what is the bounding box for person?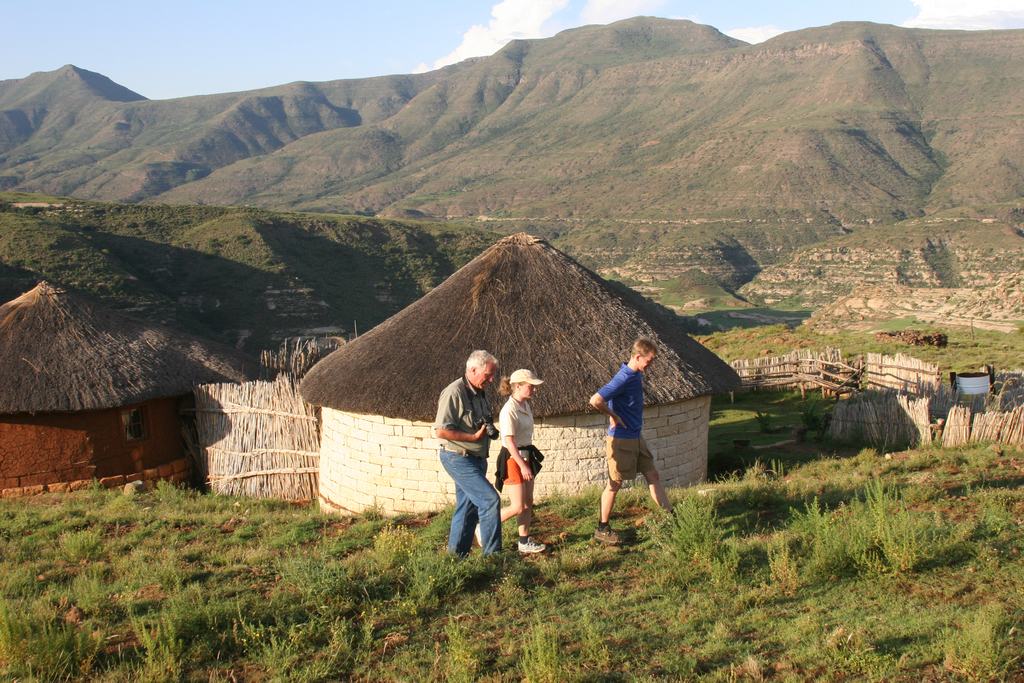
[493,366,548,555].
